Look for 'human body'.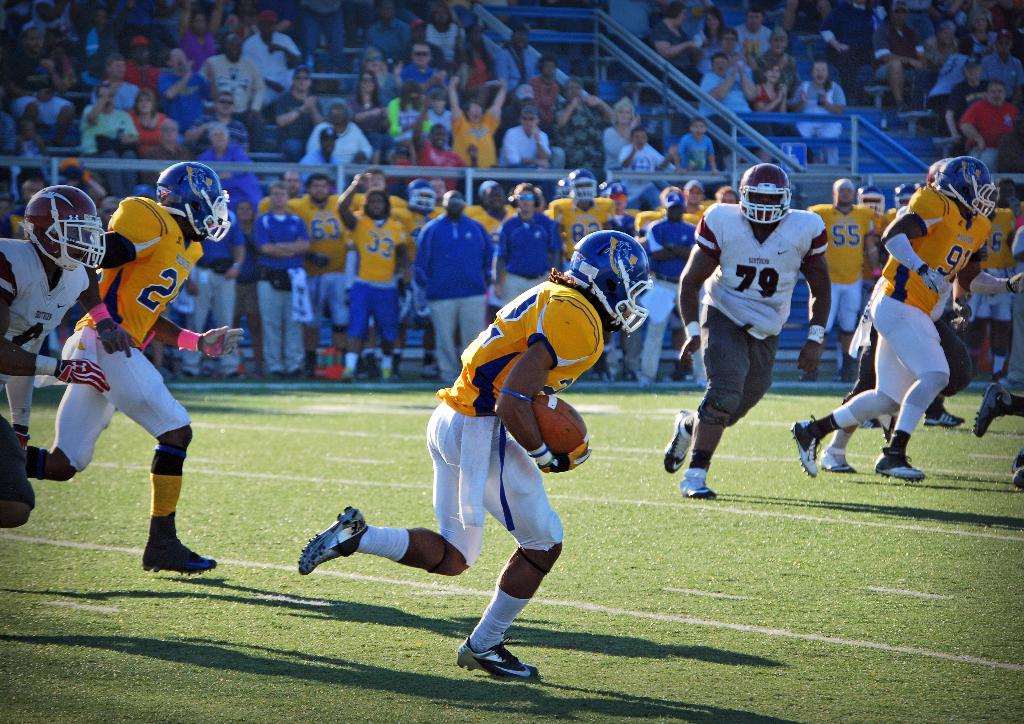
Found: 790,156,1021,482.
